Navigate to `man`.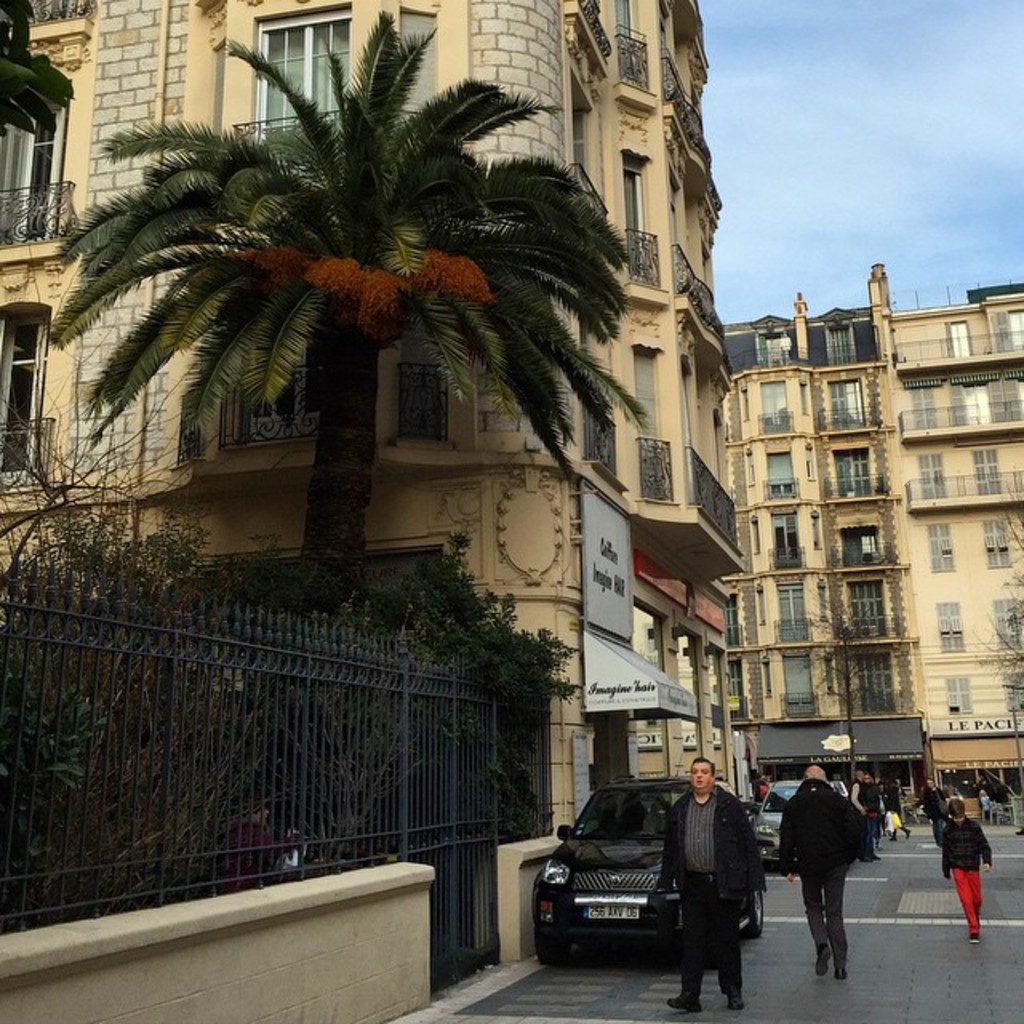
Navigation target: {"x1": 850, "y1": 770, "x2": 877, "y2": 861}.
